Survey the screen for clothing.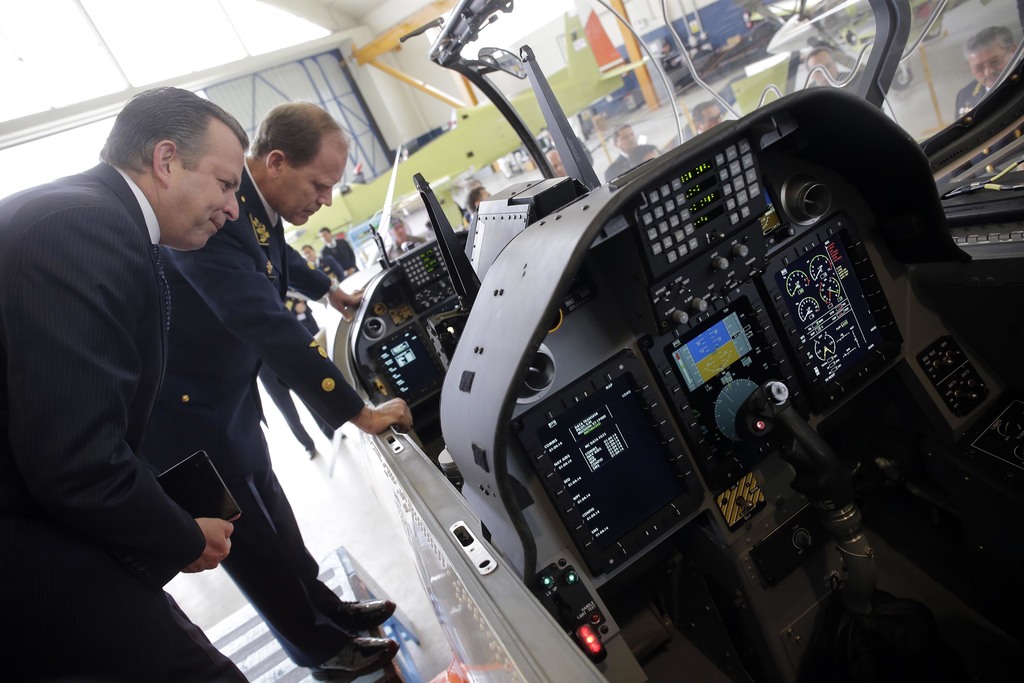
Survey found: 602,142,650,179.
